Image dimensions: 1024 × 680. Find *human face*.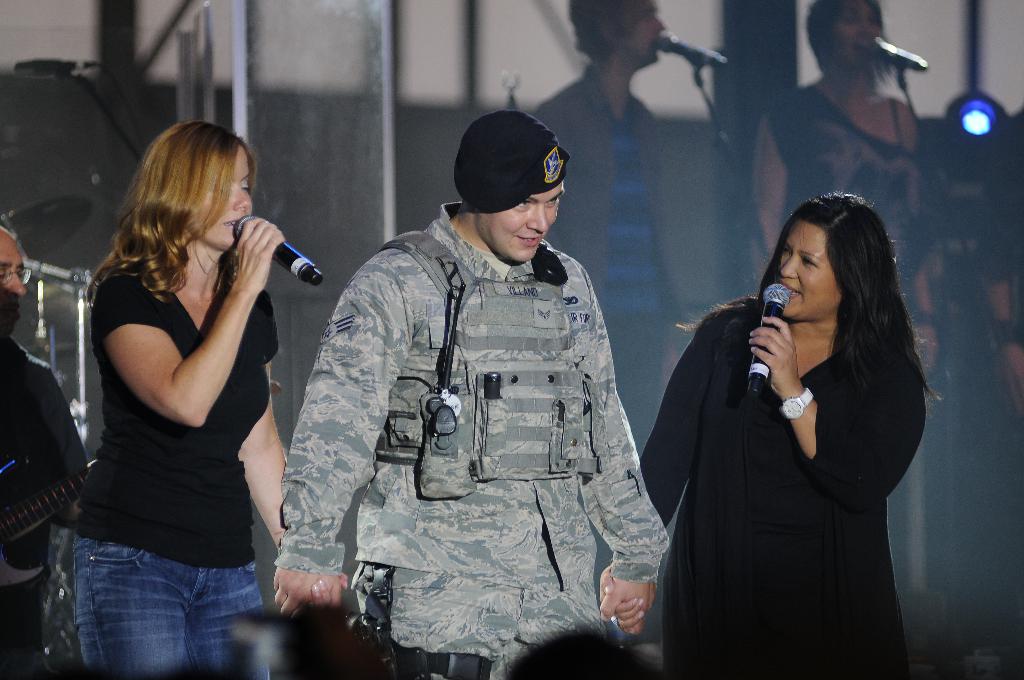
select_region(776, 223, 837, 318).
